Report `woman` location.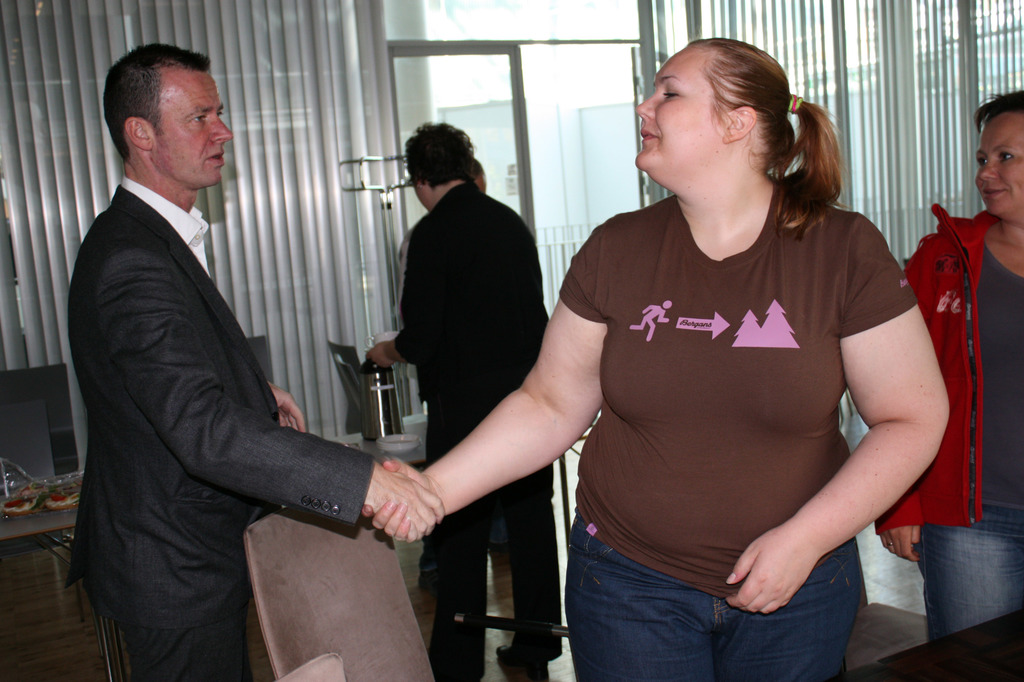
Report: crop(870, 86, 1023, 638).
